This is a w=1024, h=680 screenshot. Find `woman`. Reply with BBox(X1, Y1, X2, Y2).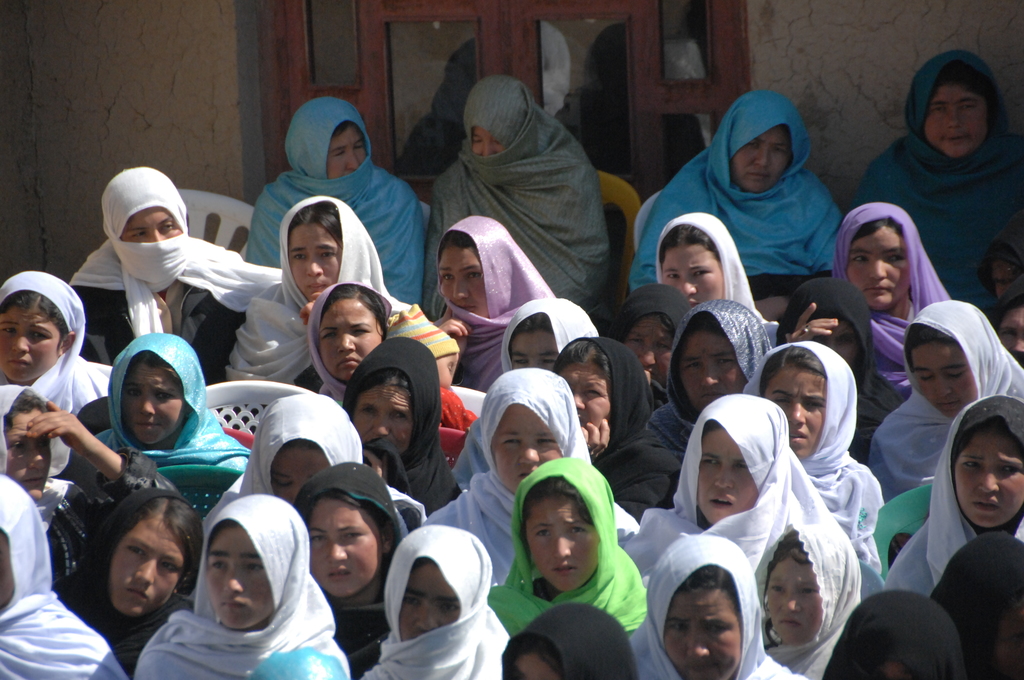
BBox(79, 324, 250, 492).
